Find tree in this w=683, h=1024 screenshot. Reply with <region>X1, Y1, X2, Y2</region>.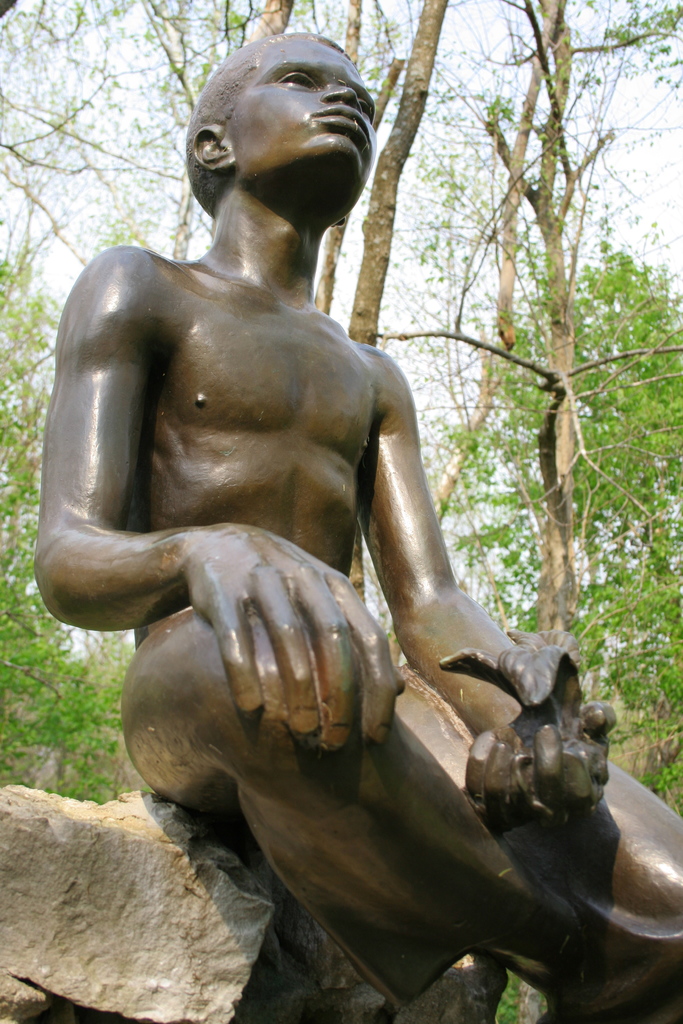
<region>448, 248, 682, 789</region>.
